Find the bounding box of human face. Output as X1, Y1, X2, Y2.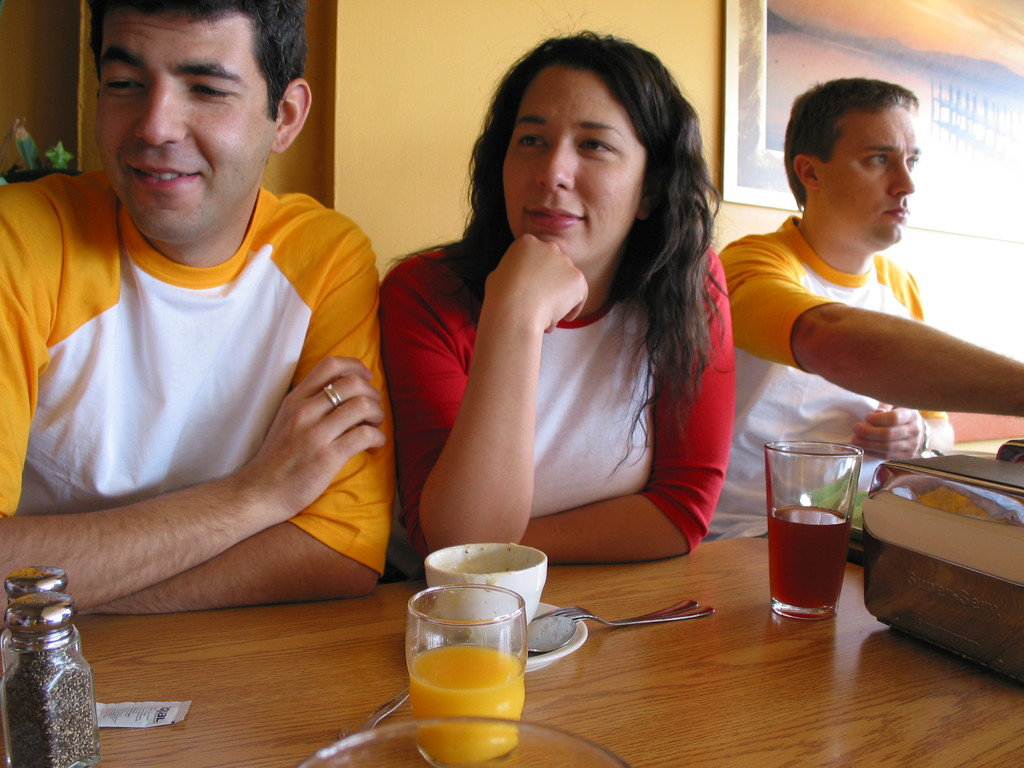
506, 65, 643, 269.
